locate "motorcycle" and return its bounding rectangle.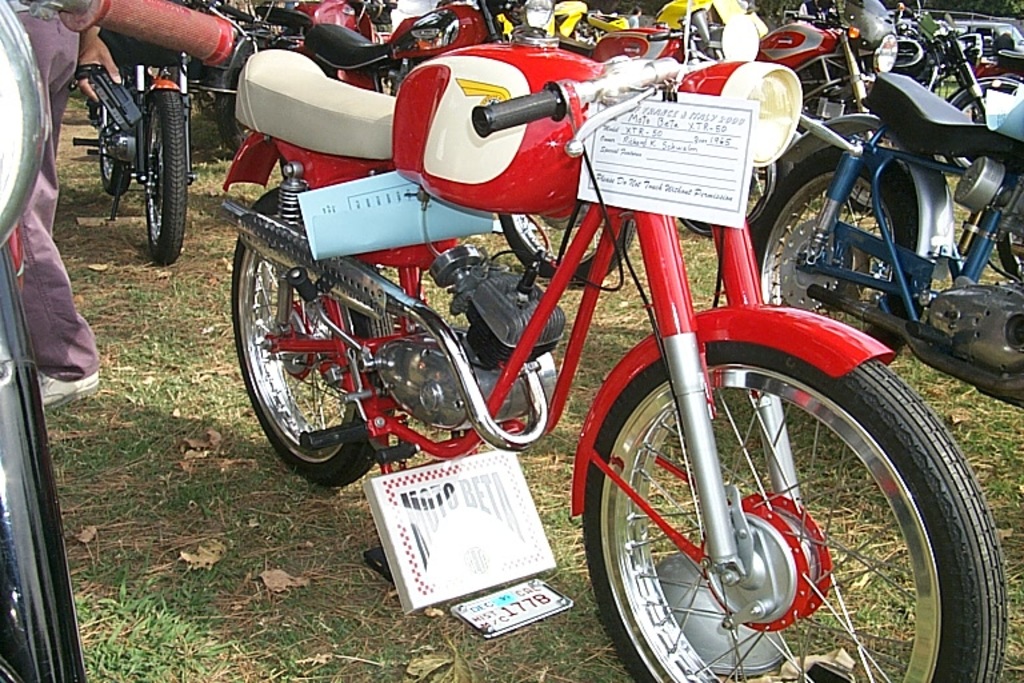
pyautogui.locateOnScreen(0, 0, 88, 680).
